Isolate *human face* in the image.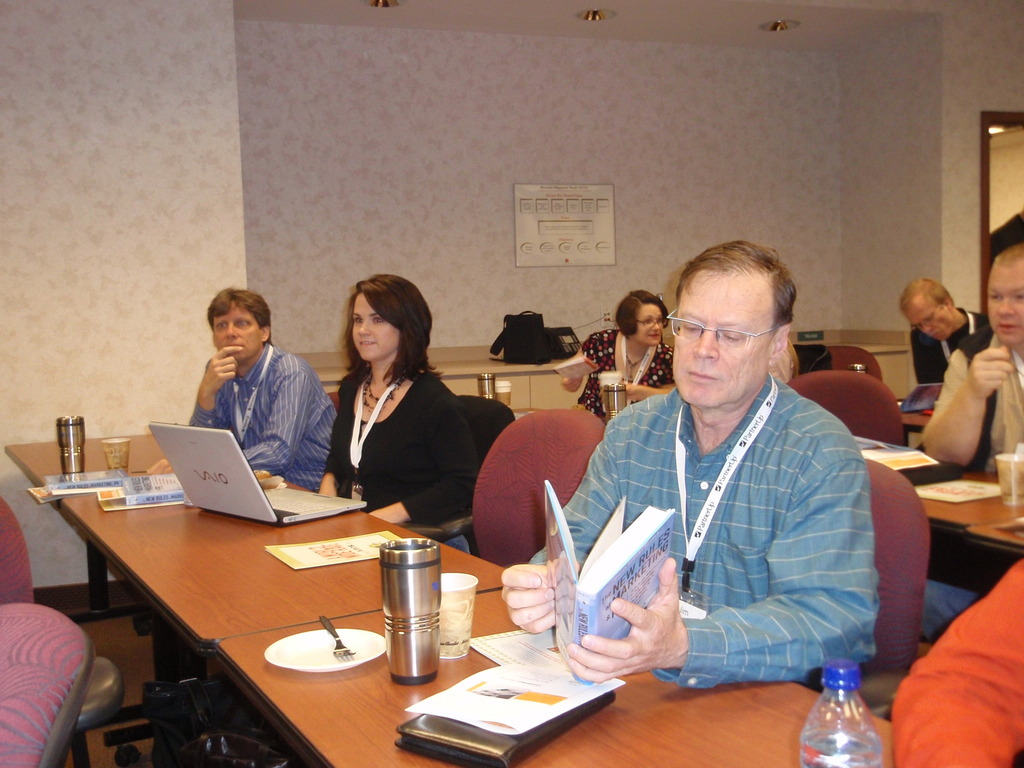
Isolated region: bbox=[211, 301, 259, 362].
